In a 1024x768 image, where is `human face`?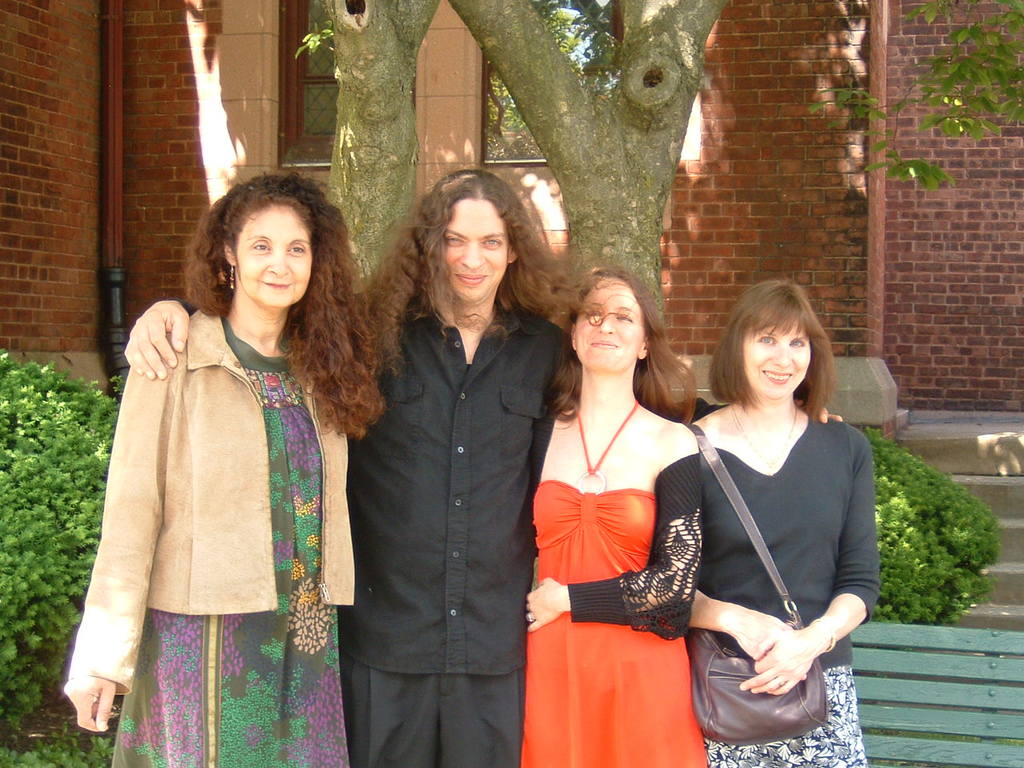
238,210,316,298.
